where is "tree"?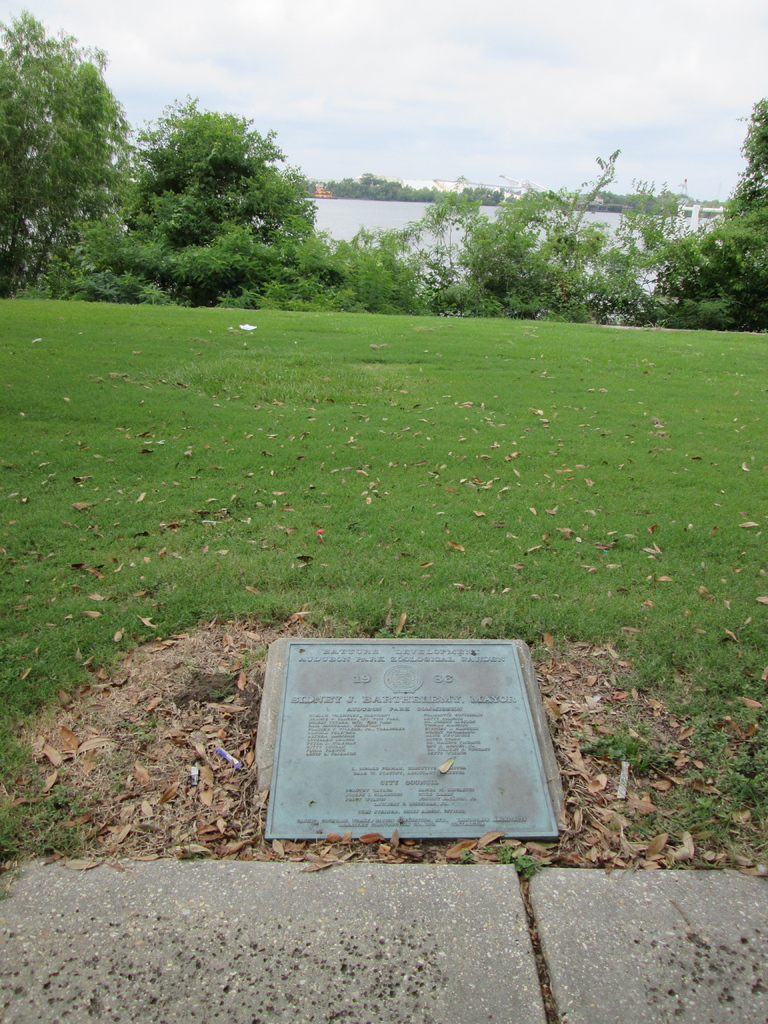
locate(636, 73, 767, 356).
